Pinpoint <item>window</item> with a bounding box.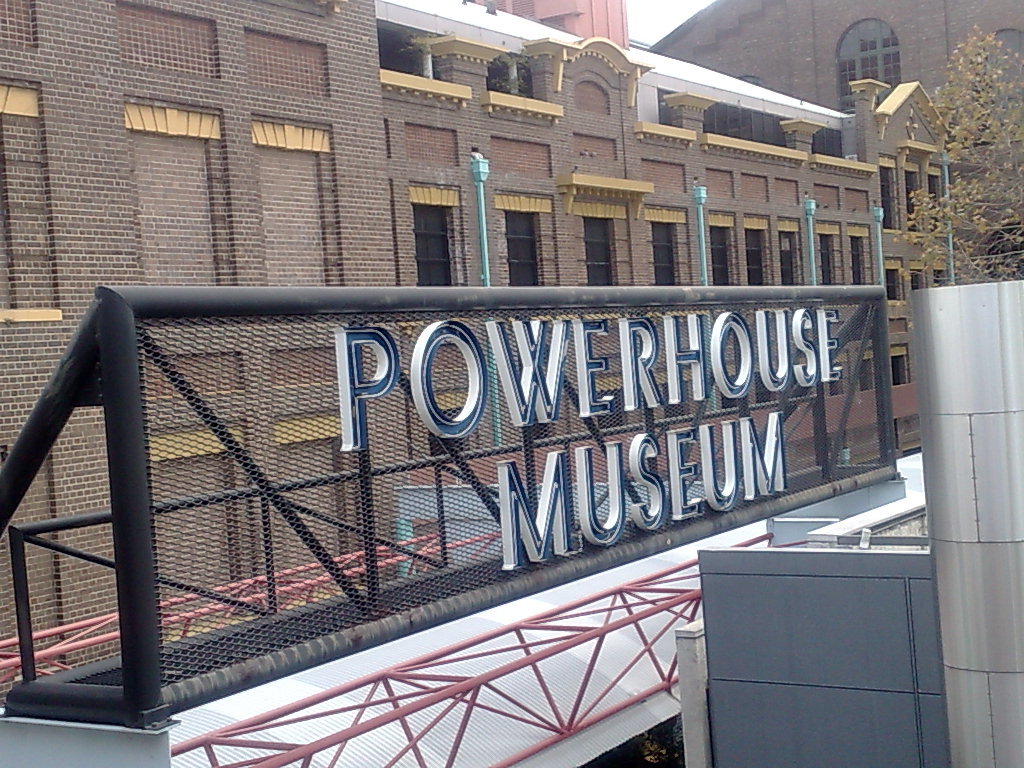
(880,152,901,235).
